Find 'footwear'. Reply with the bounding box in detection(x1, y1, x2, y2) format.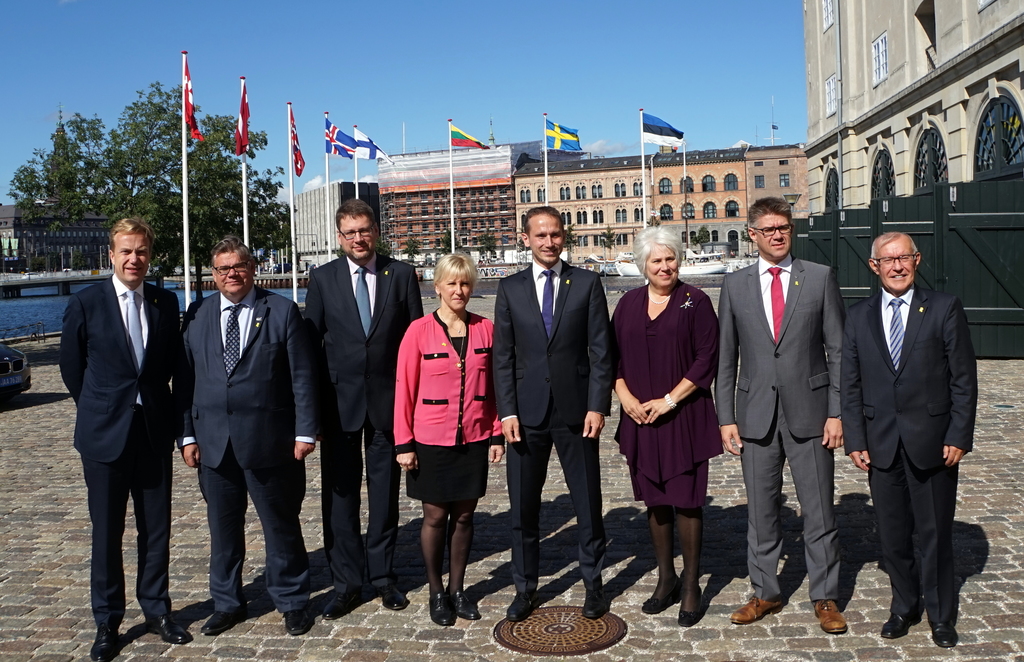
detection(285, 592, 317, 636).
